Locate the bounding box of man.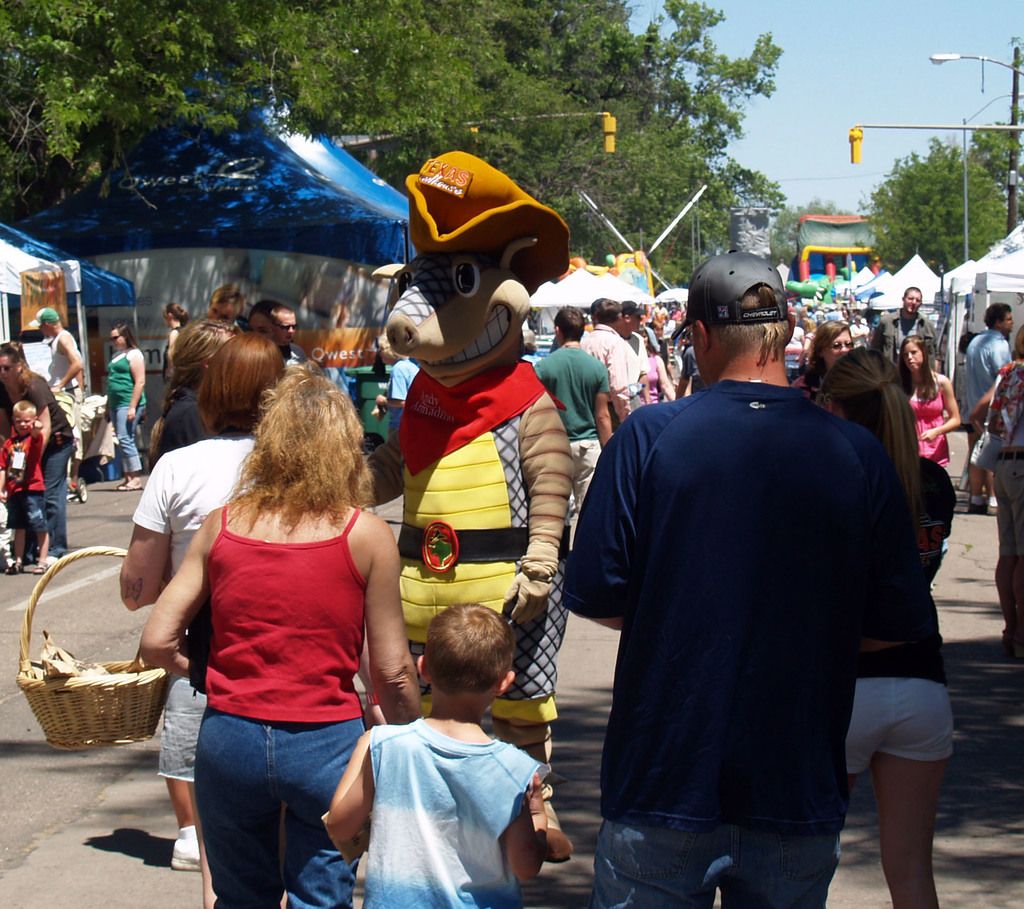
Bounding box: 958,300,1012,510.
